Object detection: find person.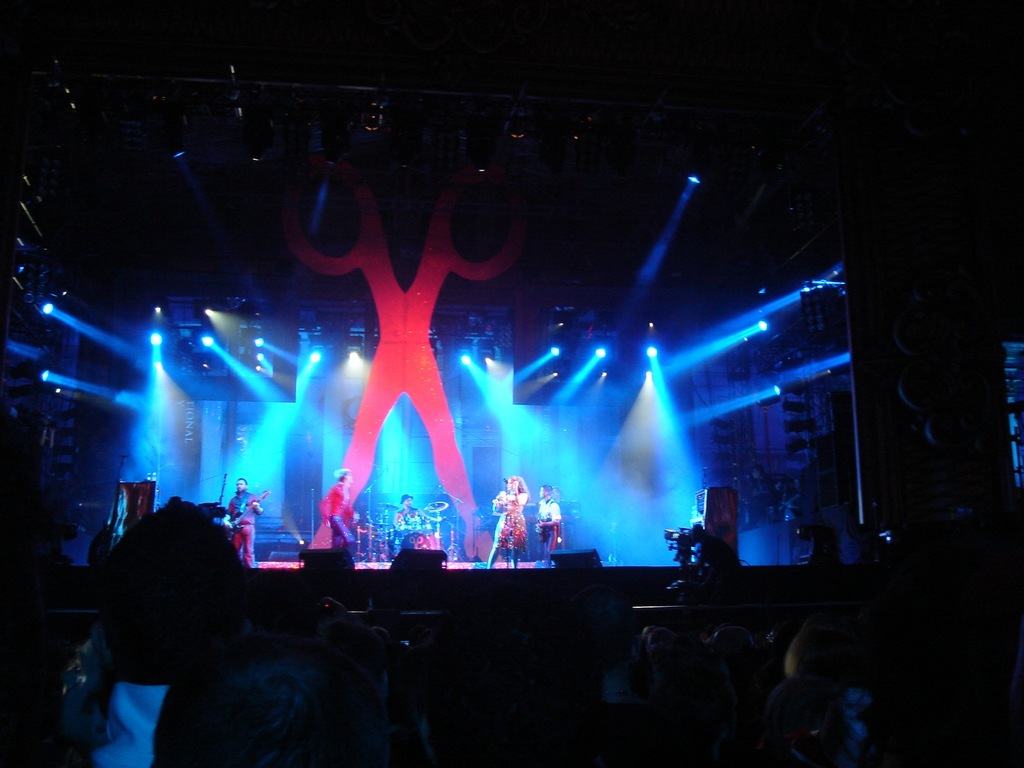
bbox=(534, 485, 562, 563).
